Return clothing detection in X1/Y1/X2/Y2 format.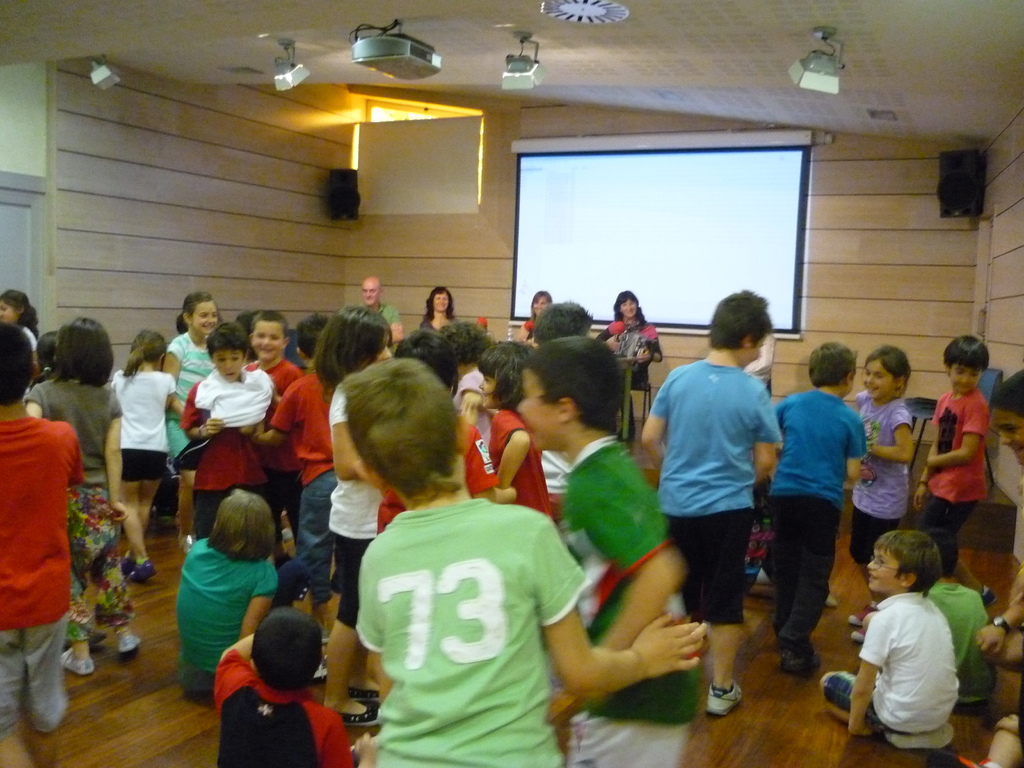
857/509/897/557.
